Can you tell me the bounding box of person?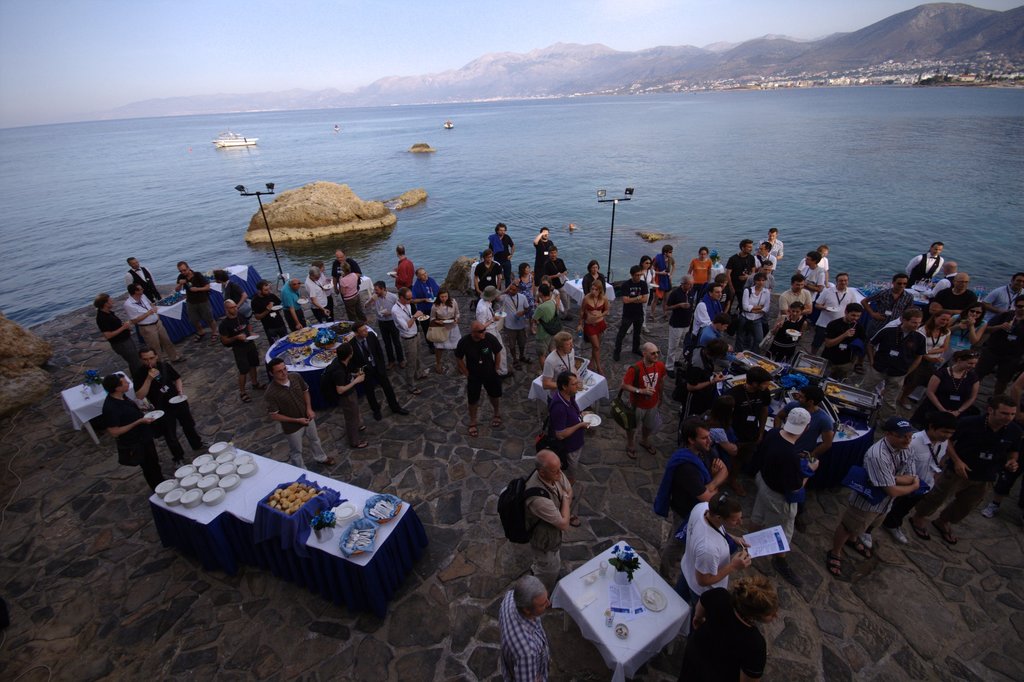
794, 243, 830, 287.
